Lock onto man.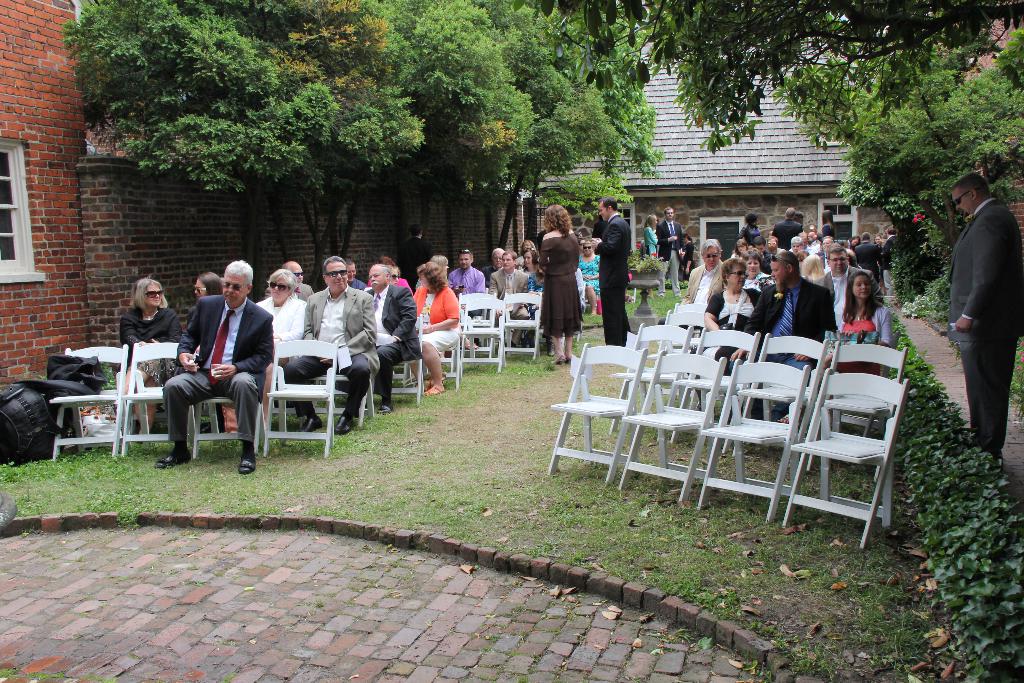
Locked: x1=280 y1=254 x2=382 y2=432.
